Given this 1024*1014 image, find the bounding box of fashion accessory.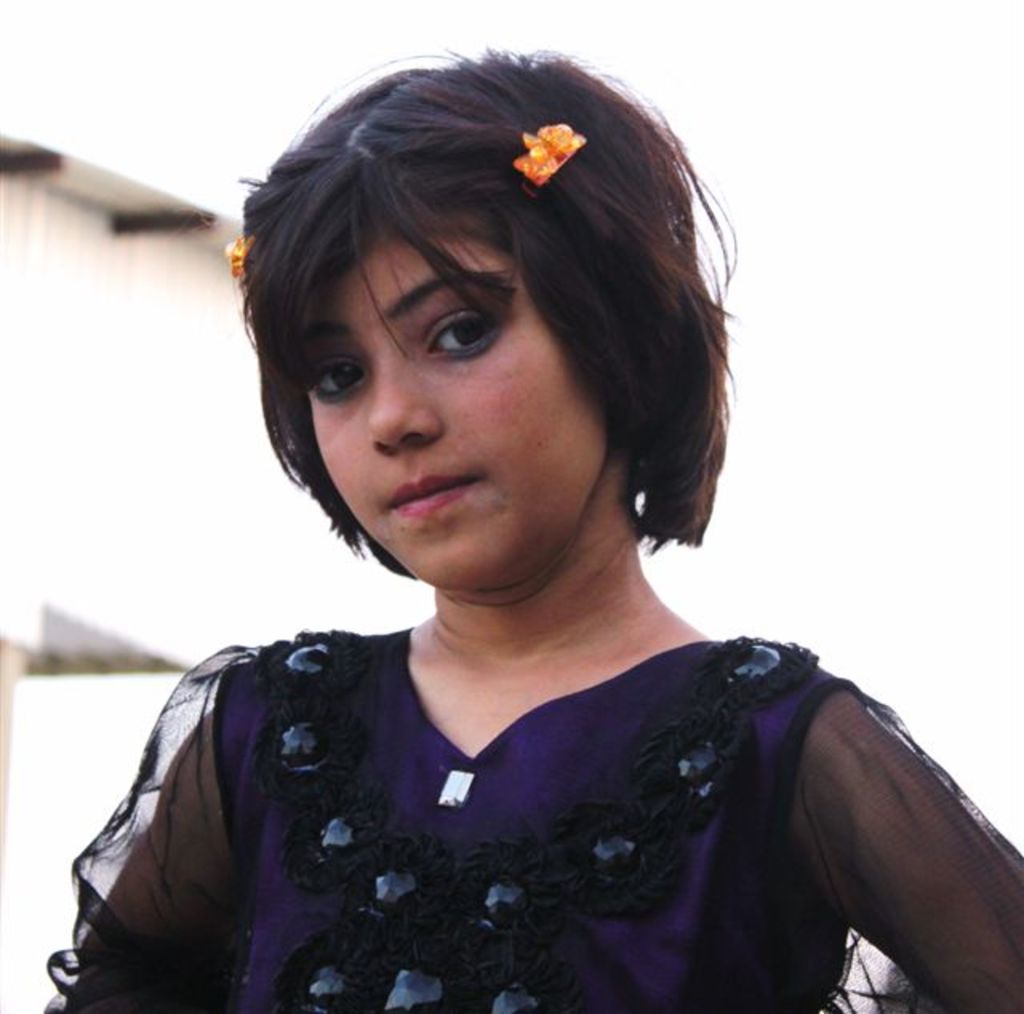
l=512, t=123, r=587, b=200.
